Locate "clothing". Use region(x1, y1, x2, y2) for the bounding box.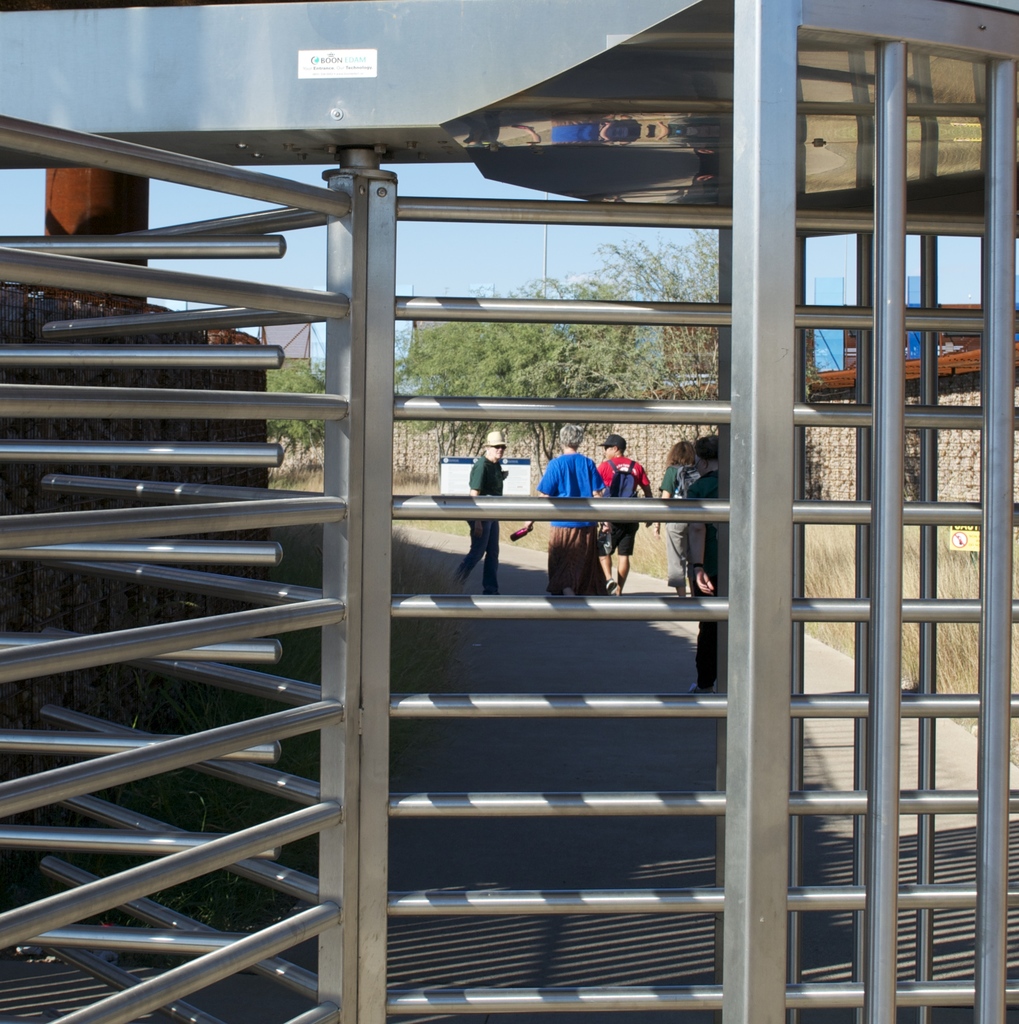
region(530, 456, 595, 598).
